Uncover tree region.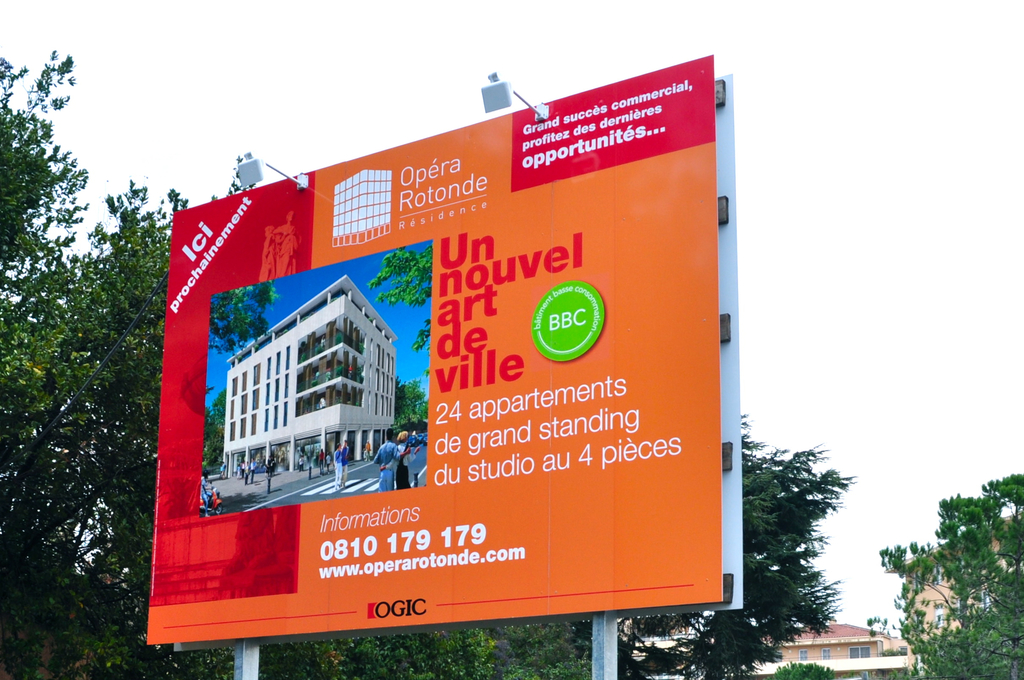
Uncovered: <bbox>0, 36, 176, 679</bbox>.
